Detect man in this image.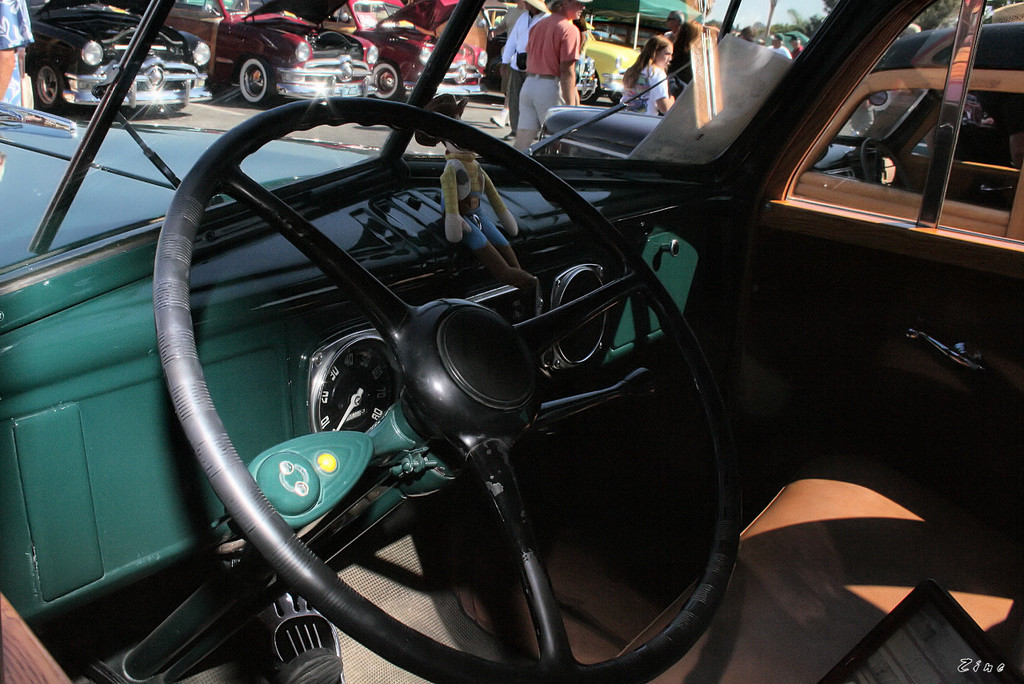
Detection: <region>662, 7, 688, 43</region>.
